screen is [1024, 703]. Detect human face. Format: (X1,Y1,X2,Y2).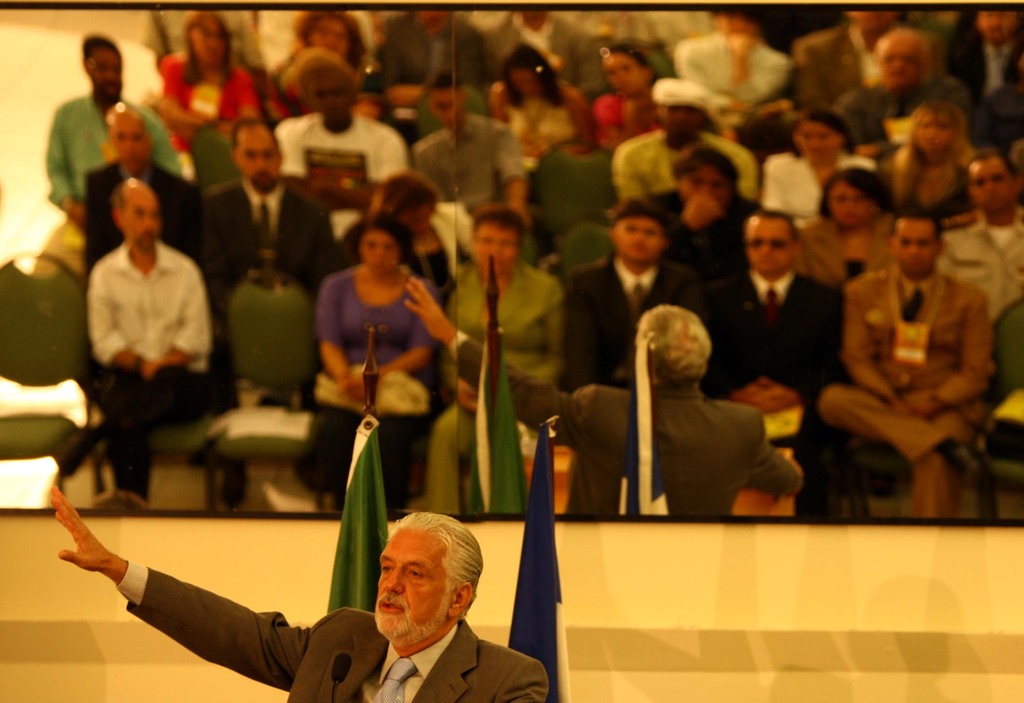
(374,526,447,639).
